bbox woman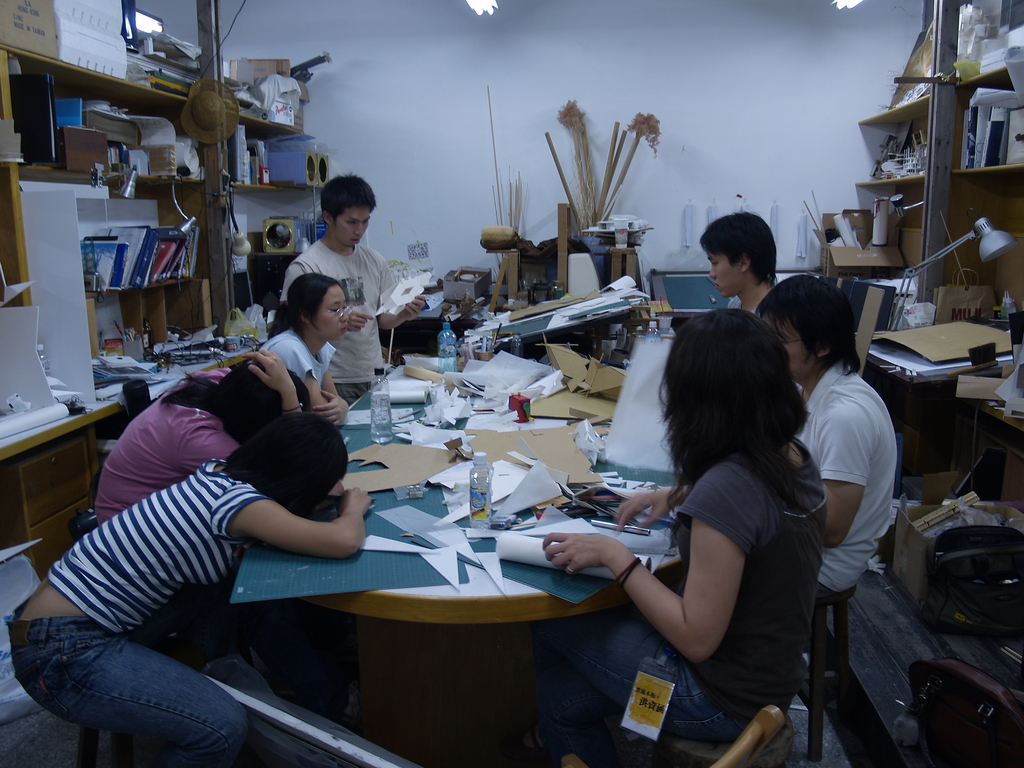
756:273:892:625
